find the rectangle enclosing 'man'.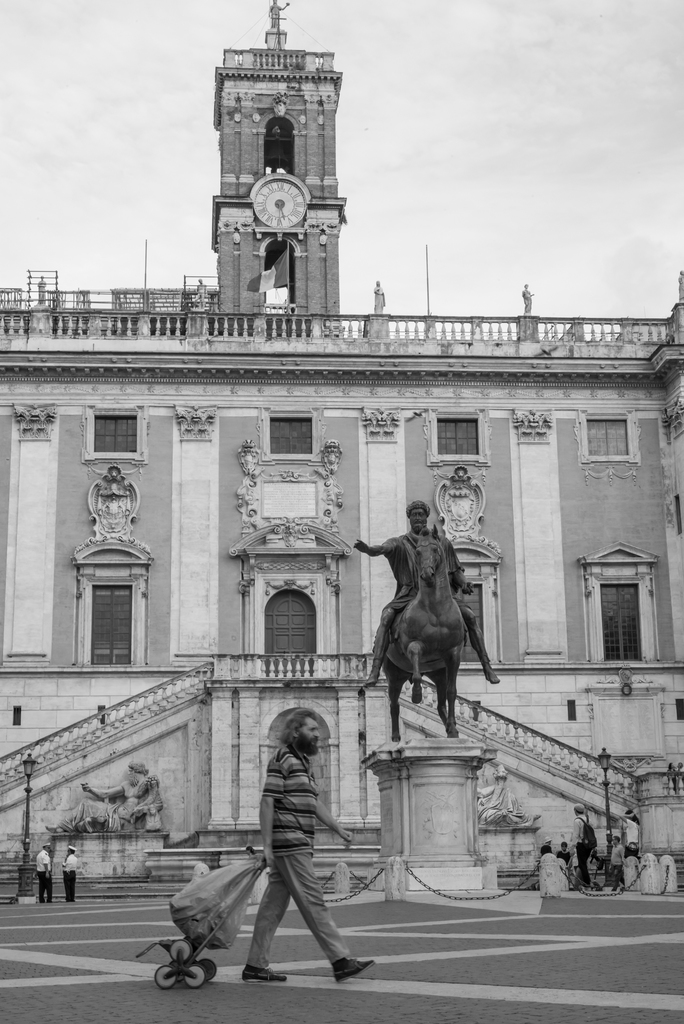
left=349, top=490, right=495, bottom=698.
